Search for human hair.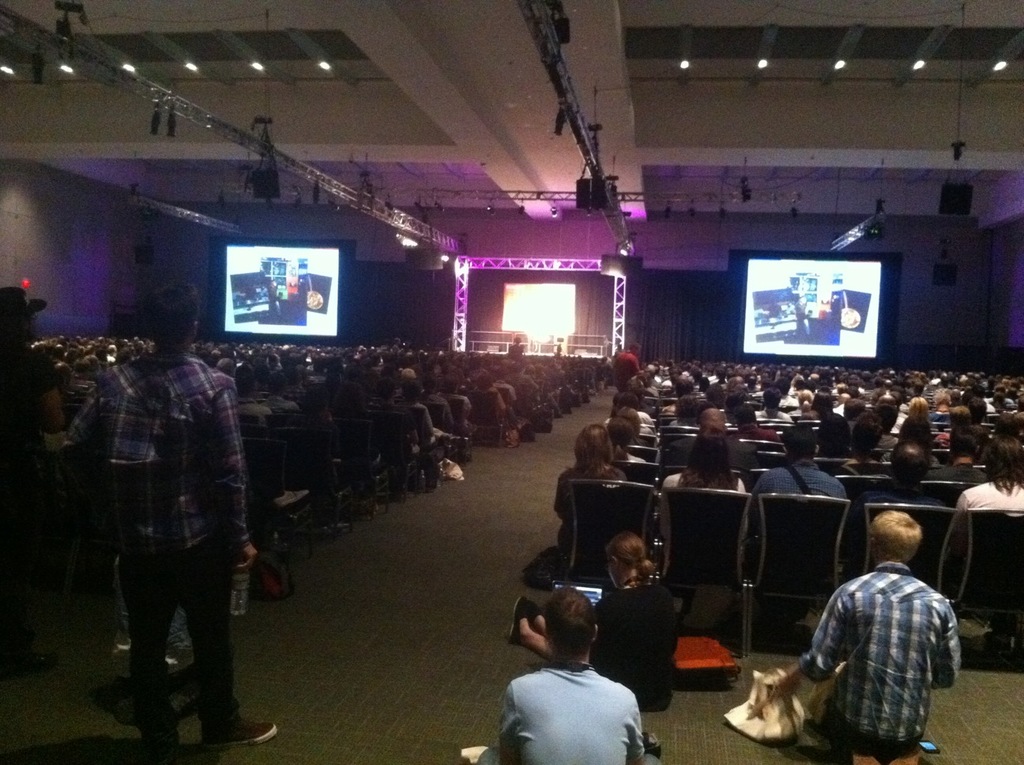
Found at (x1=147, y1=281, x2=201, y2=345).
